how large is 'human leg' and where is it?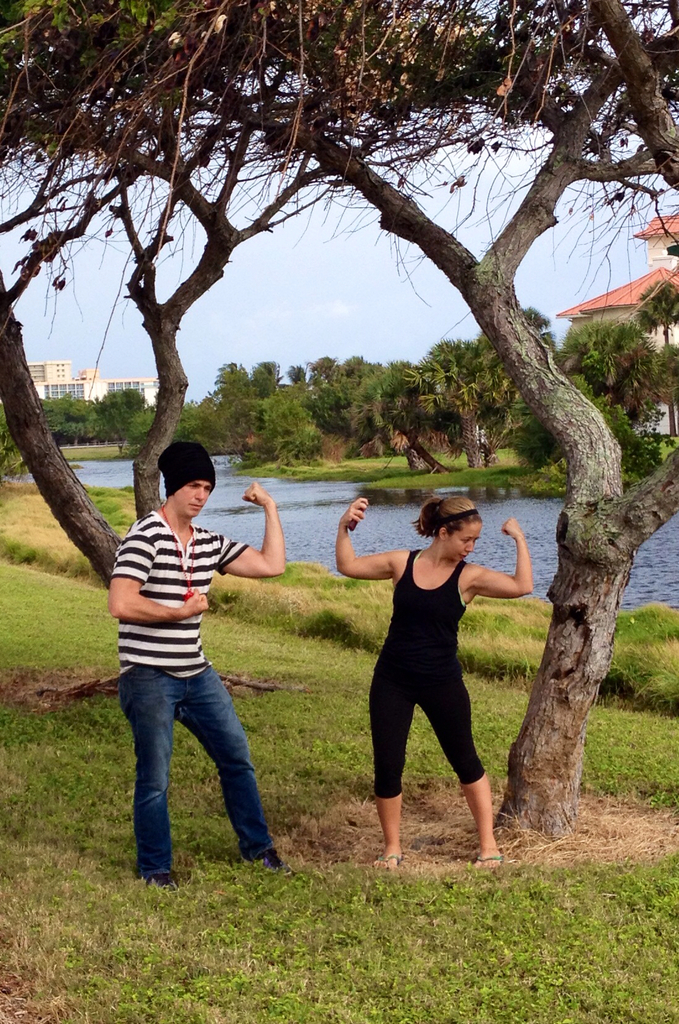
Bounding box: bbox(371, 683, 410, 872).
